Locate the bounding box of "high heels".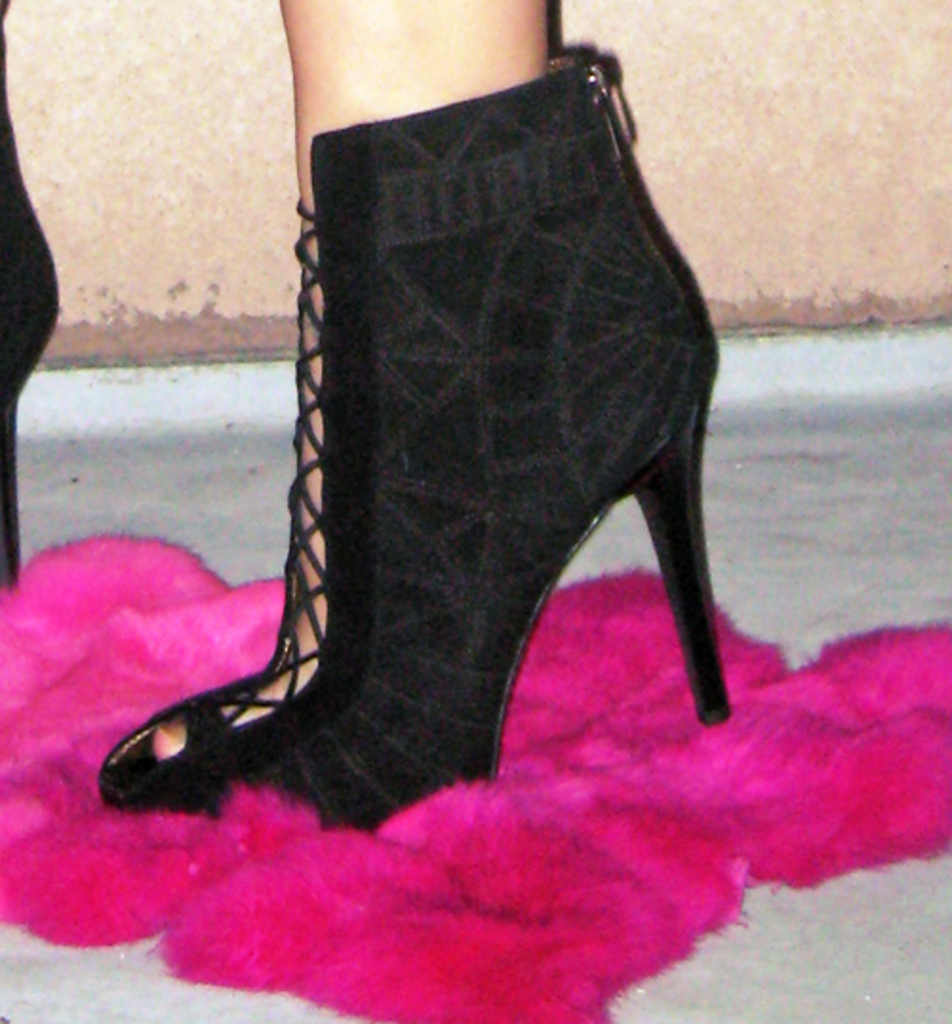
Bounding box: {"left": 0, "top": 0, "right": 59, "bottom": 590}.
